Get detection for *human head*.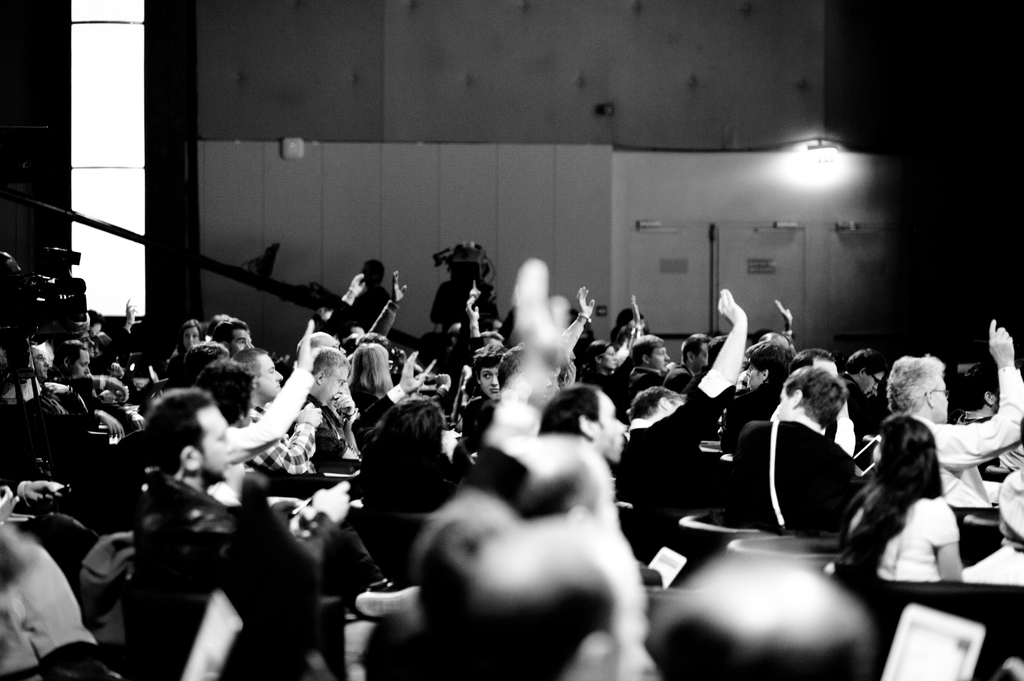
Detection: region(520, 433, 626, 533).
